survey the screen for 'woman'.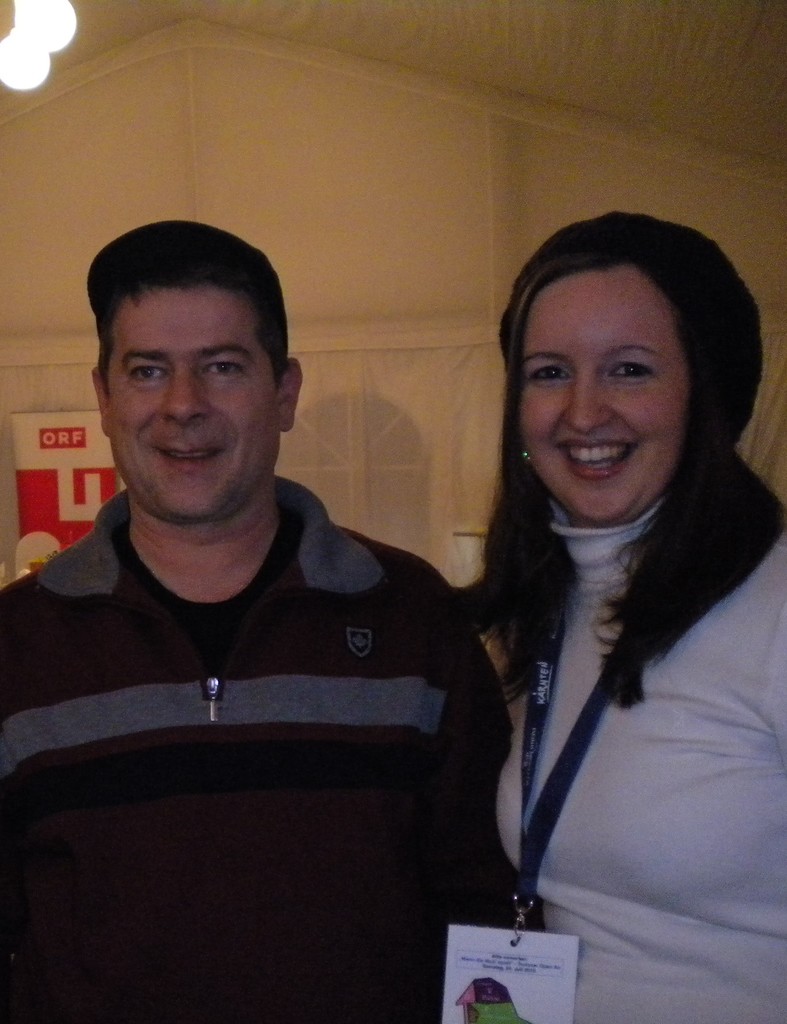
Survey found: 405 195 784 988.
